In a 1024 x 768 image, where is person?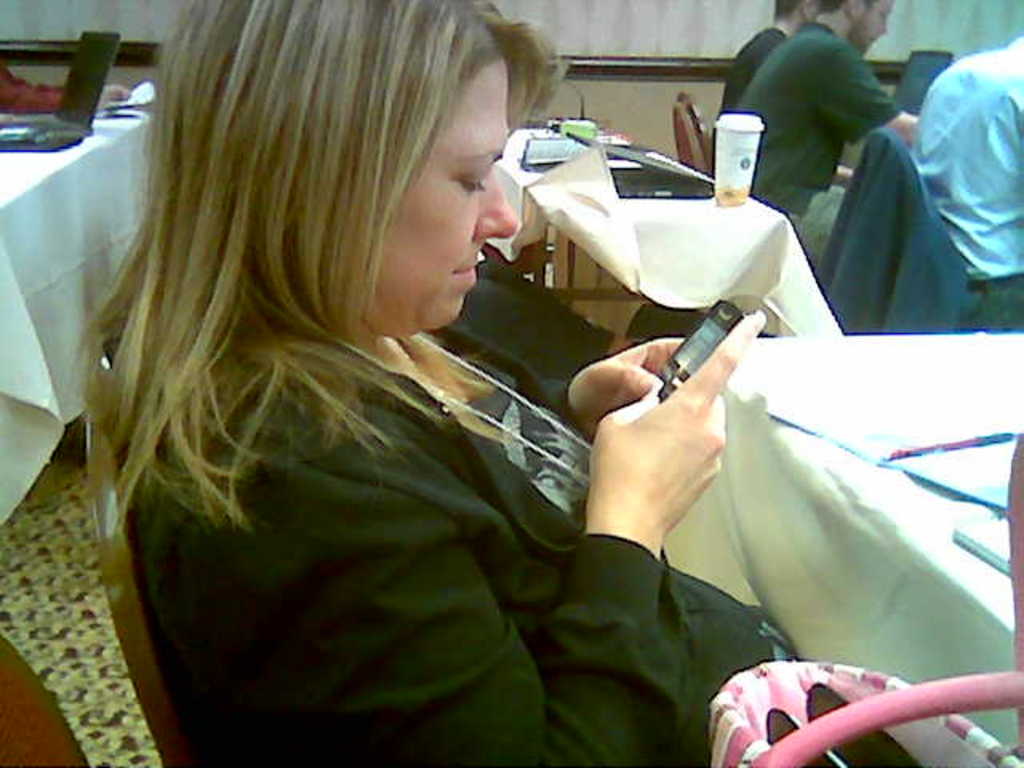
detection(733, 0, 923, 264).
